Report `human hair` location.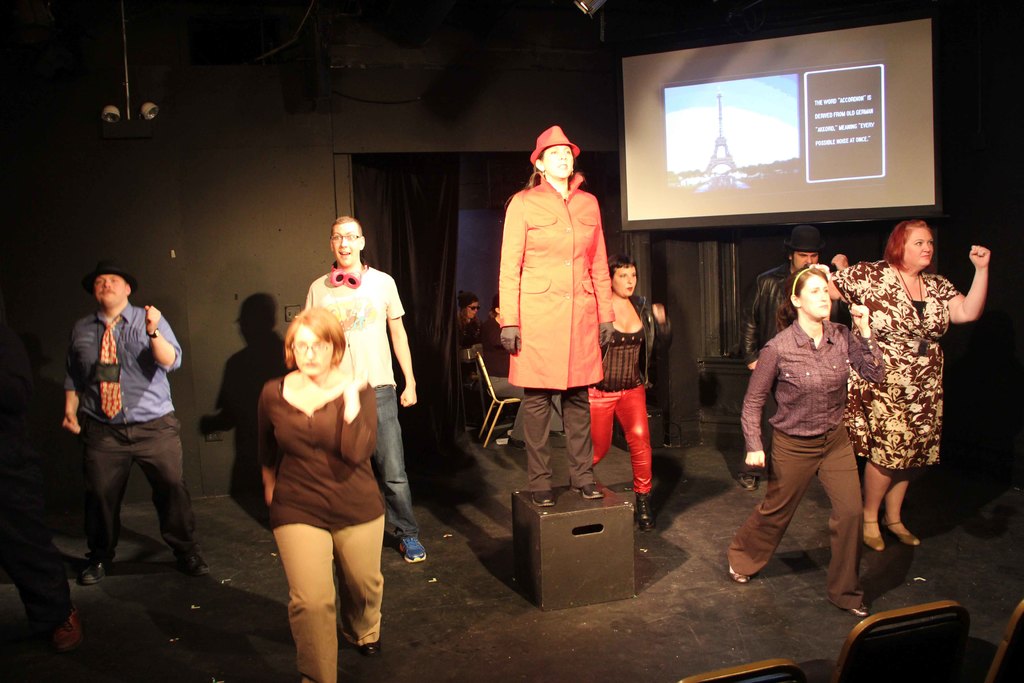
Report: (left=876, top=220, right=924, bottom=268).
